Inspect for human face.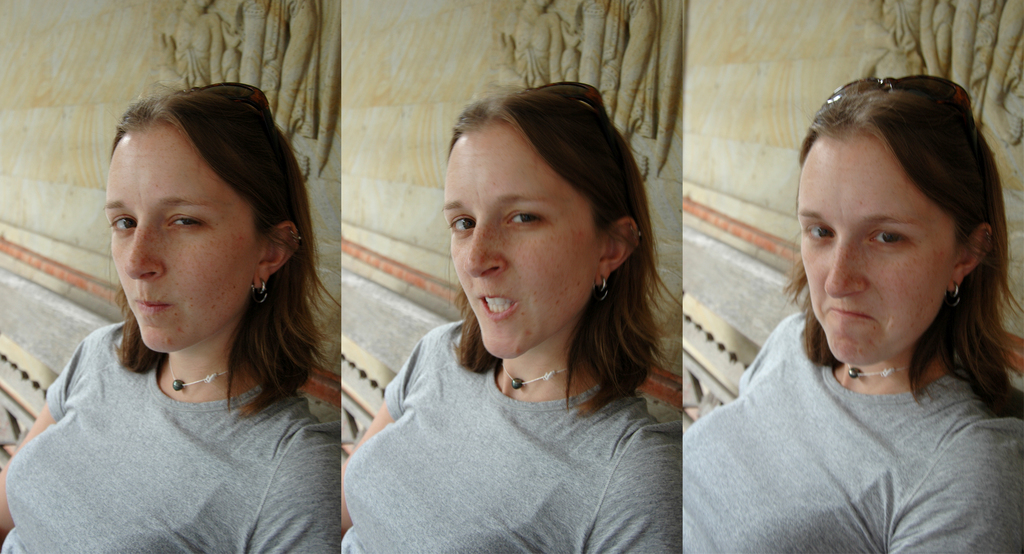
Inspection: region(794, 122, 953, 369).
